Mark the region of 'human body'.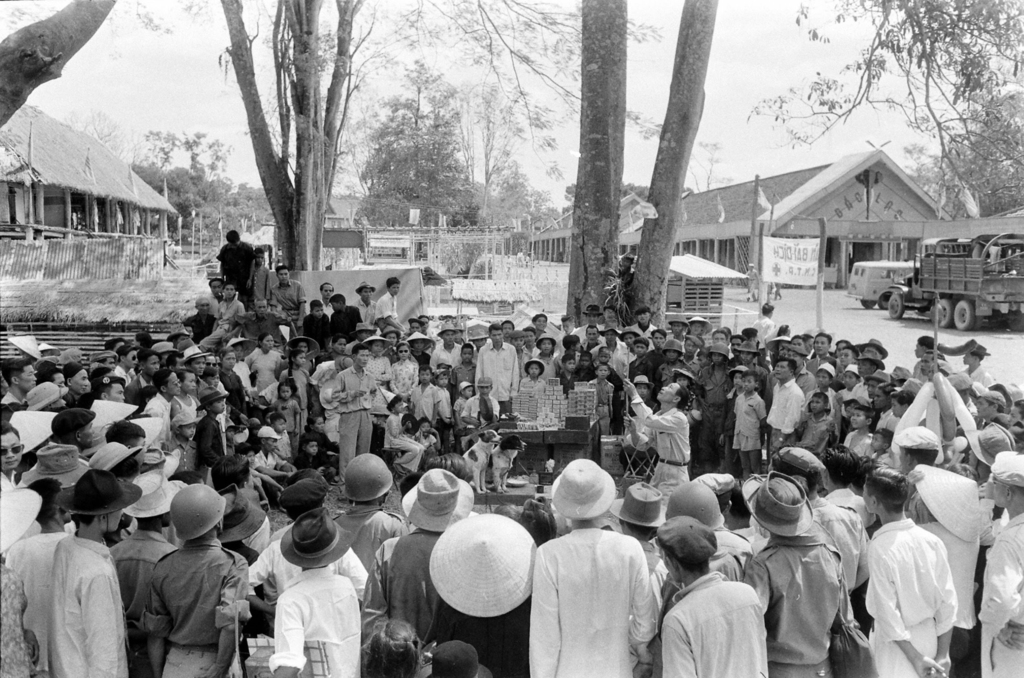
Region: [623,375,694,512].
